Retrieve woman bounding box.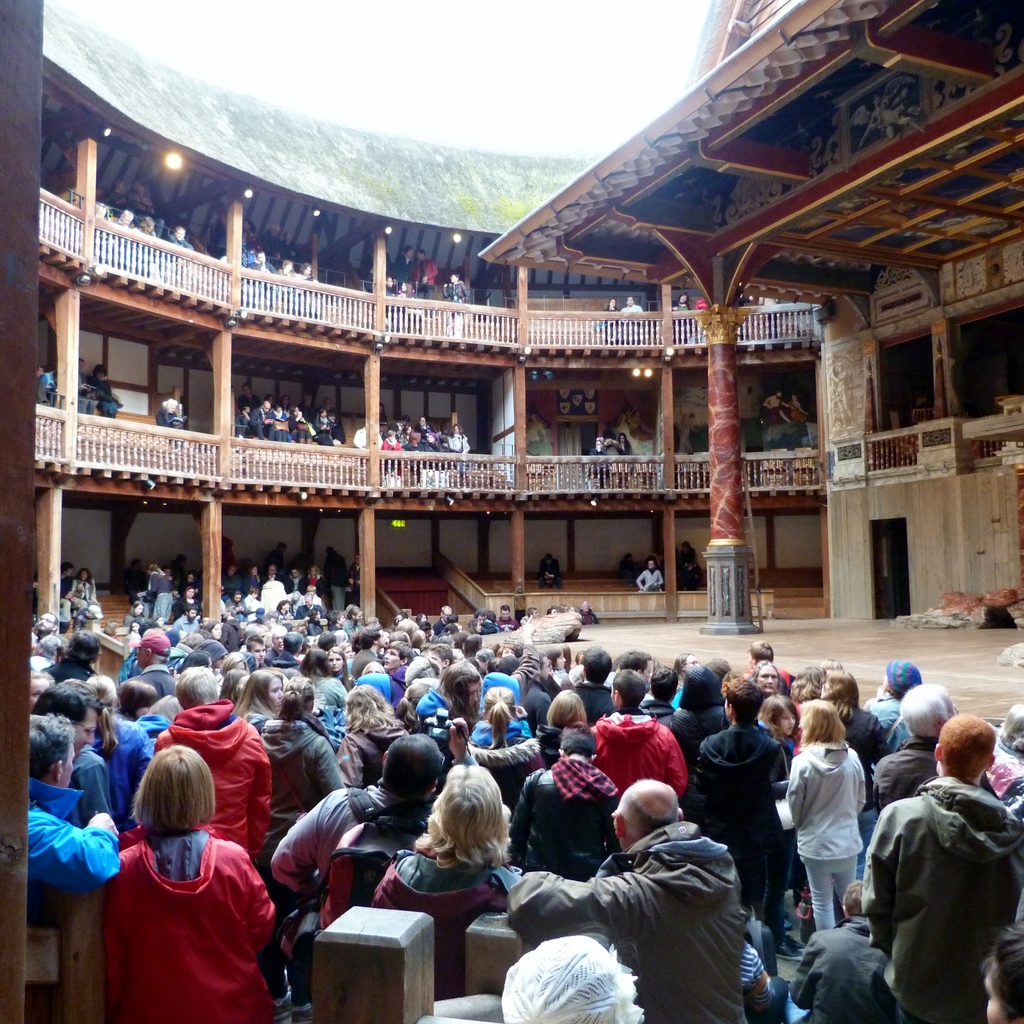
Bounding box: (x1=781, y1=698, x2=872, y2=938).
